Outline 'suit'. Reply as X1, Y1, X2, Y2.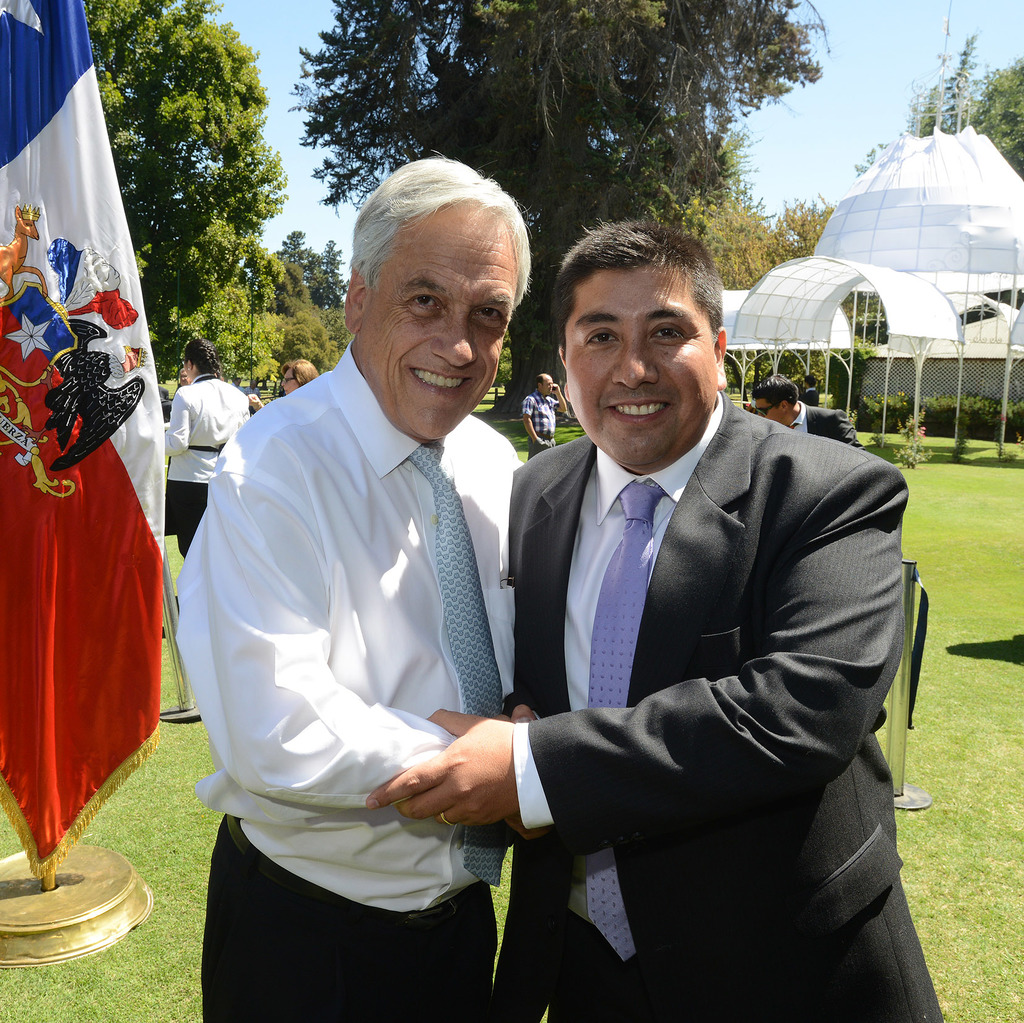
454, 275, 942, 1013.
